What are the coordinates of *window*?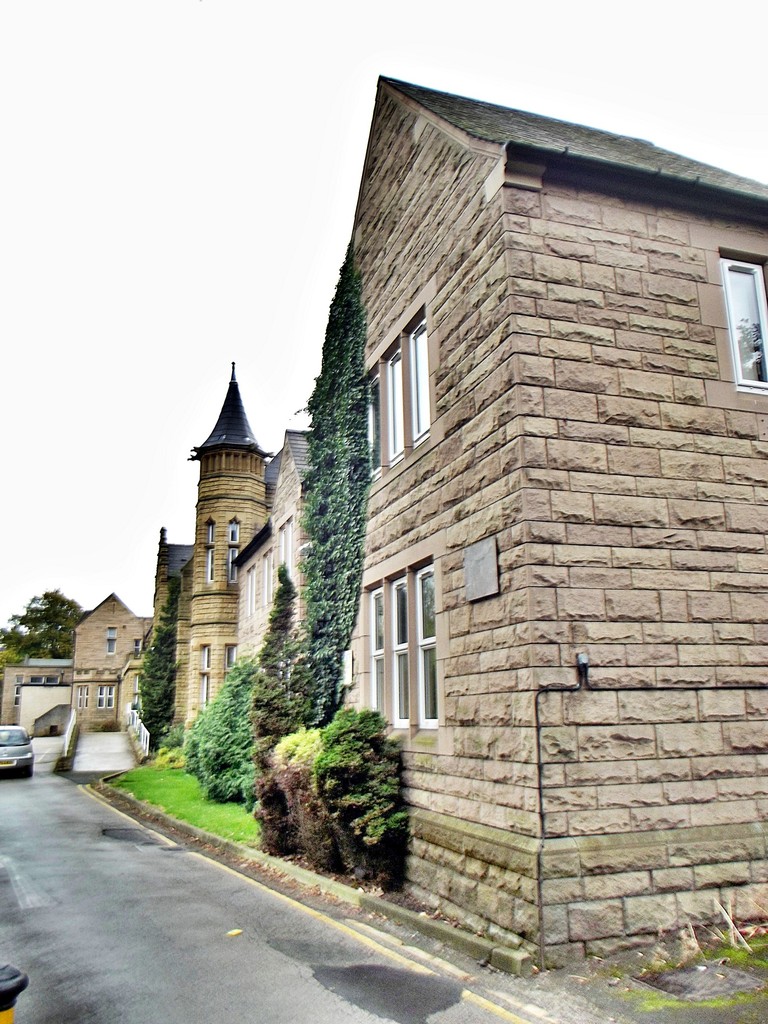
crop(109, 638, 114, 653).
